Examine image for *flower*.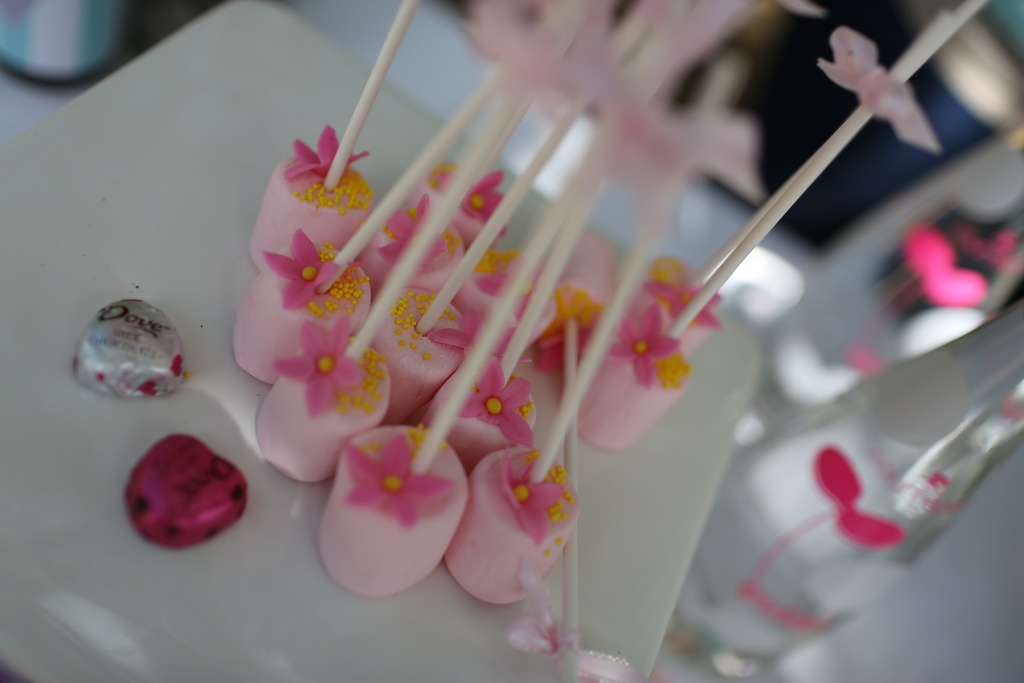
Examination result: <bbox>289, 126, 372, 178</bbox>.
